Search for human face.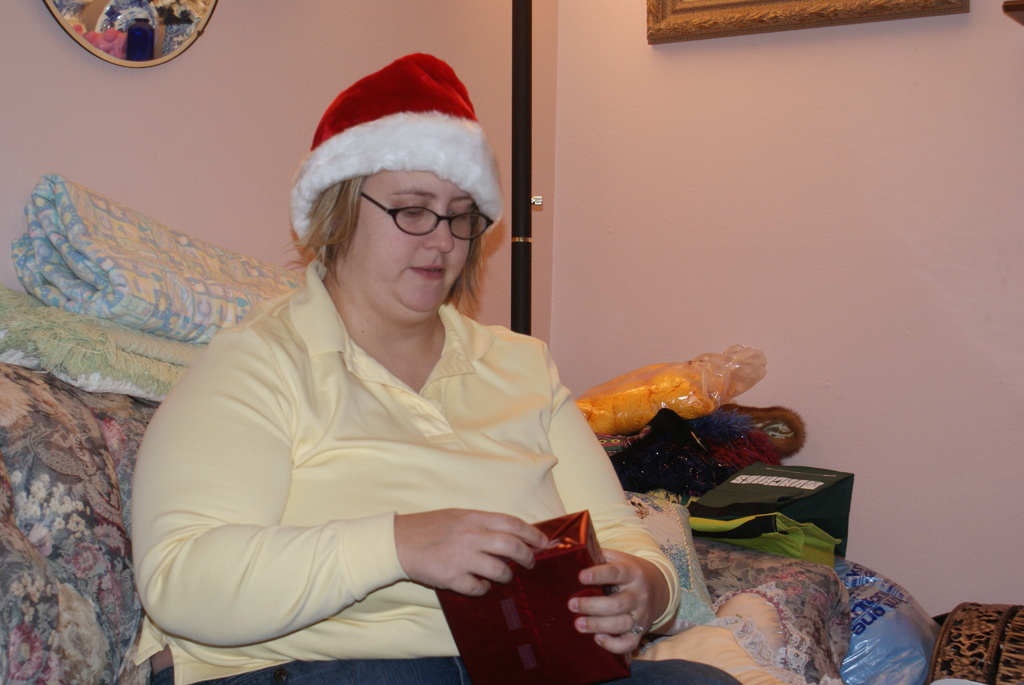
Found at [left=346, top=169, right=484, bottom=310].
